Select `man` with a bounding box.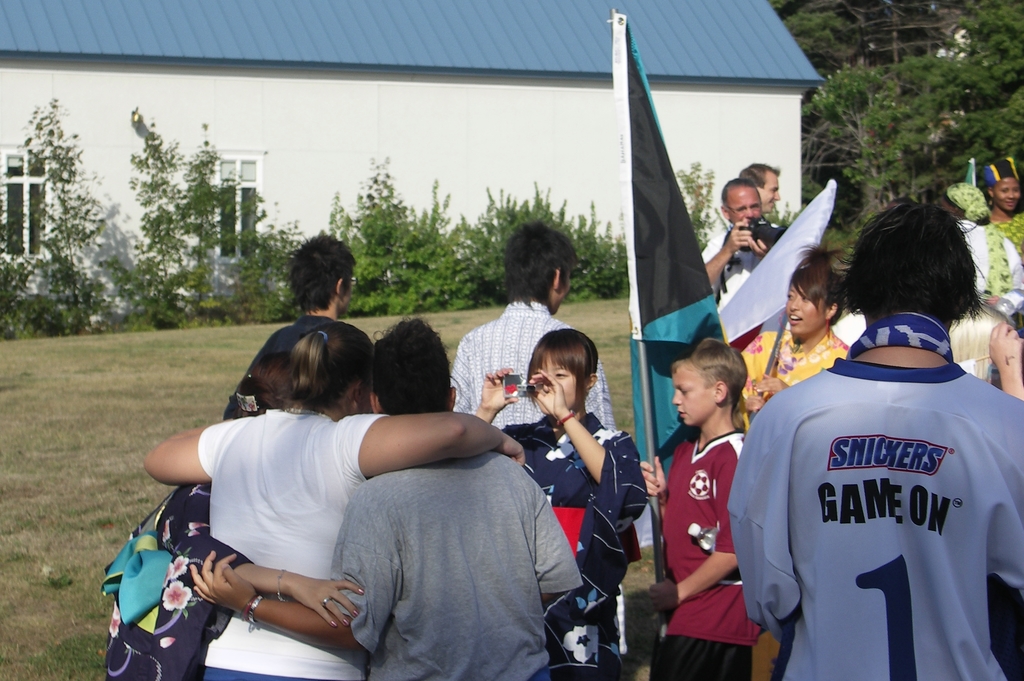
(left=451, top=220, right=617, bottom=442).
